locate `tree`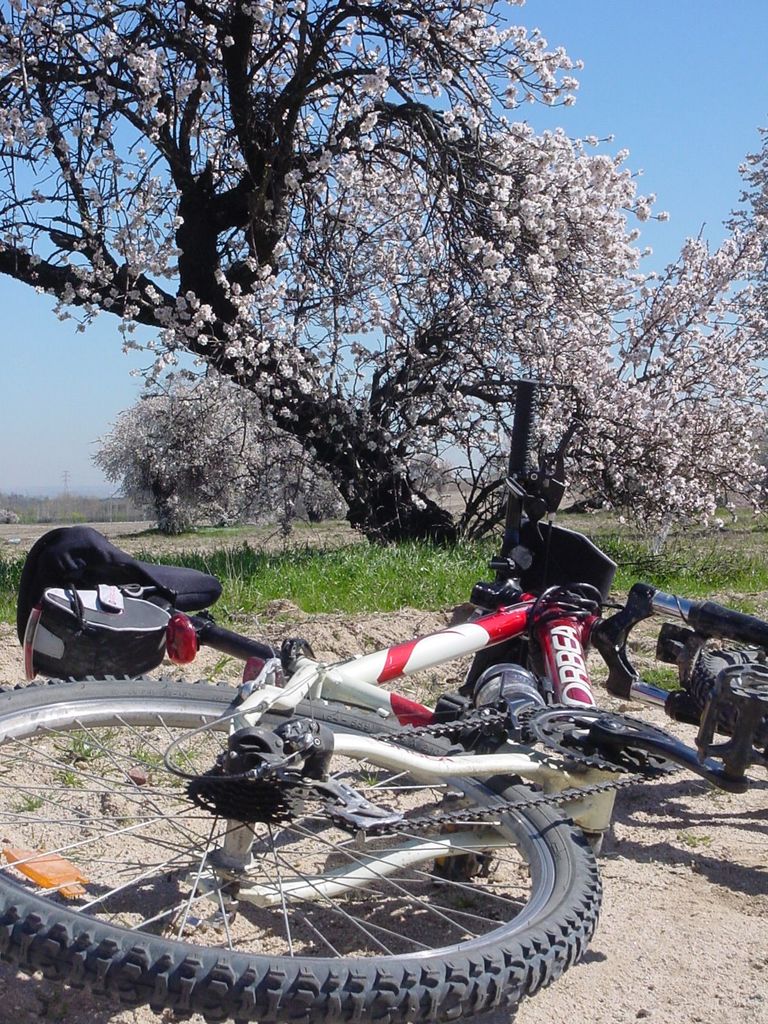
(x1=0, y1=6, x2=729, y2=577)
